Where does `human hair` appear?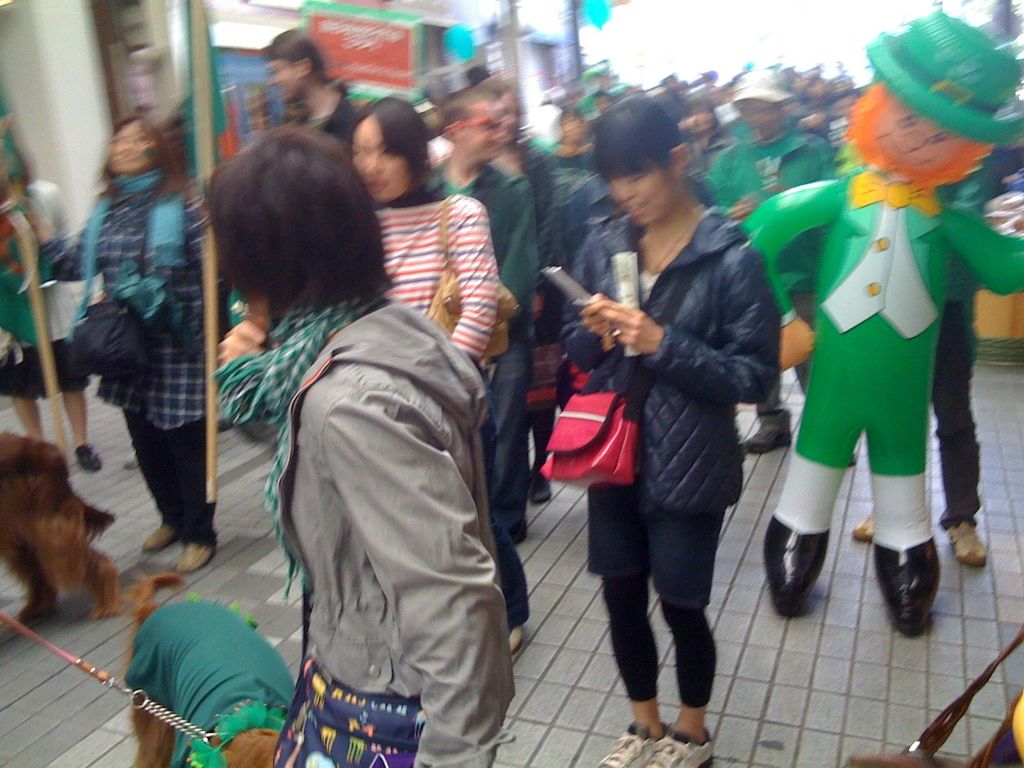
Appears at (259, 27, 332, 89).
